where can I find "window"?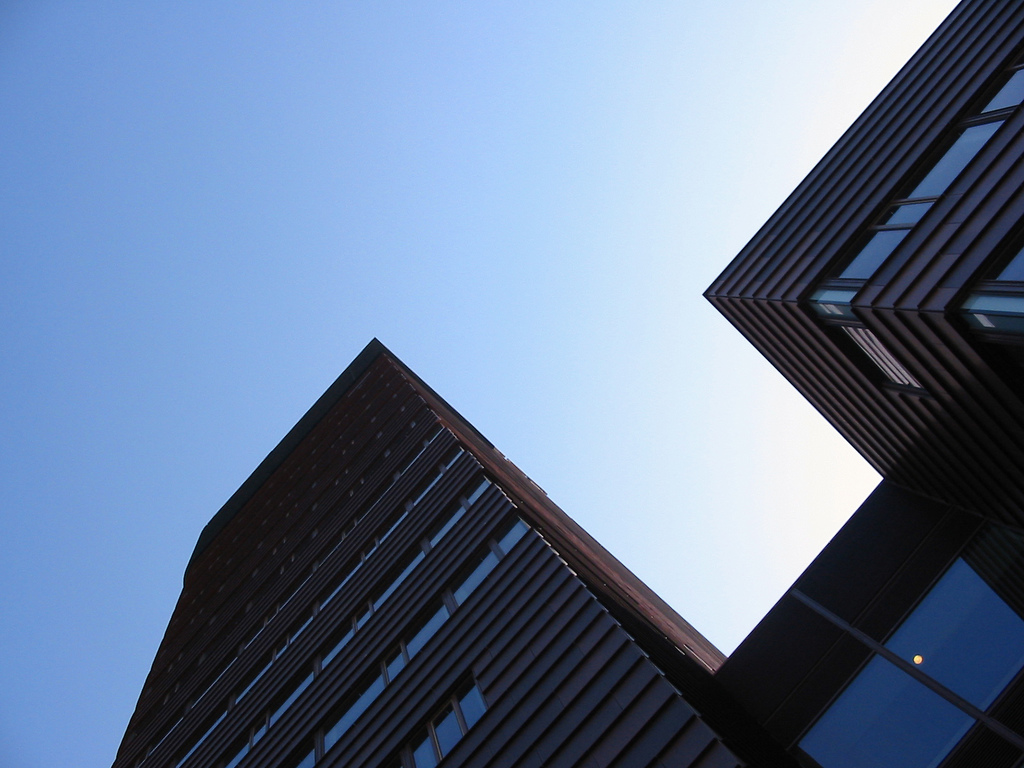
You can find it at pyautogui.locateOnScreen(357, 545, 438, 634).
